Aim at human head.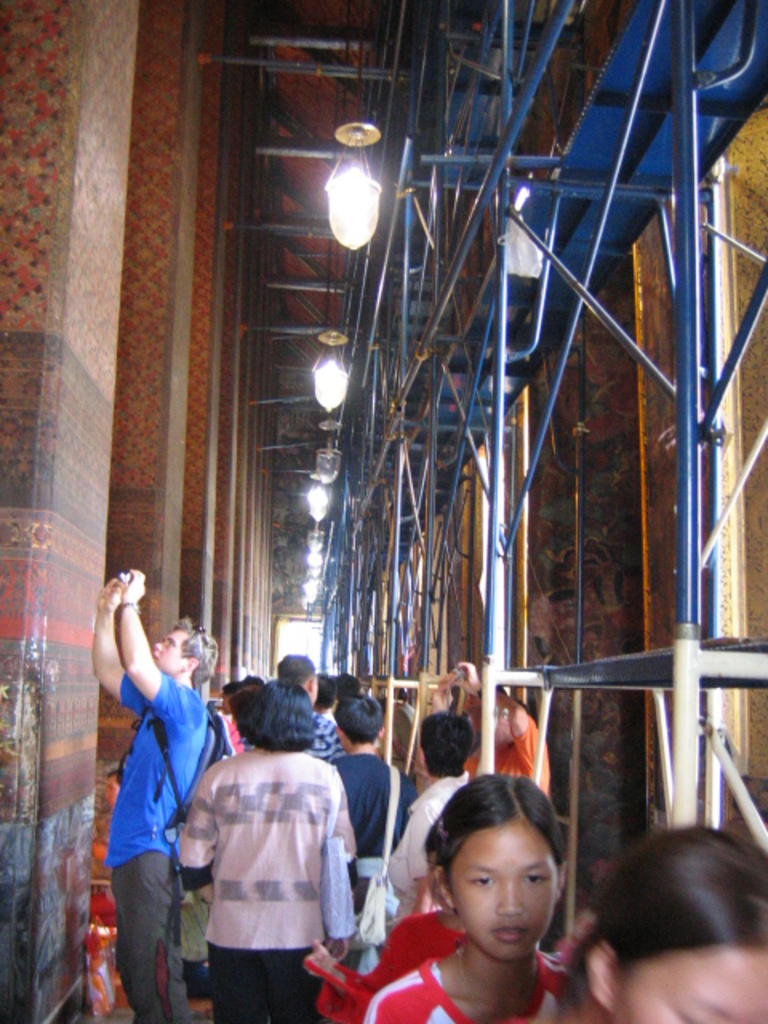
Aimed at x1=275, y1=650, x2=320, y2=706.
